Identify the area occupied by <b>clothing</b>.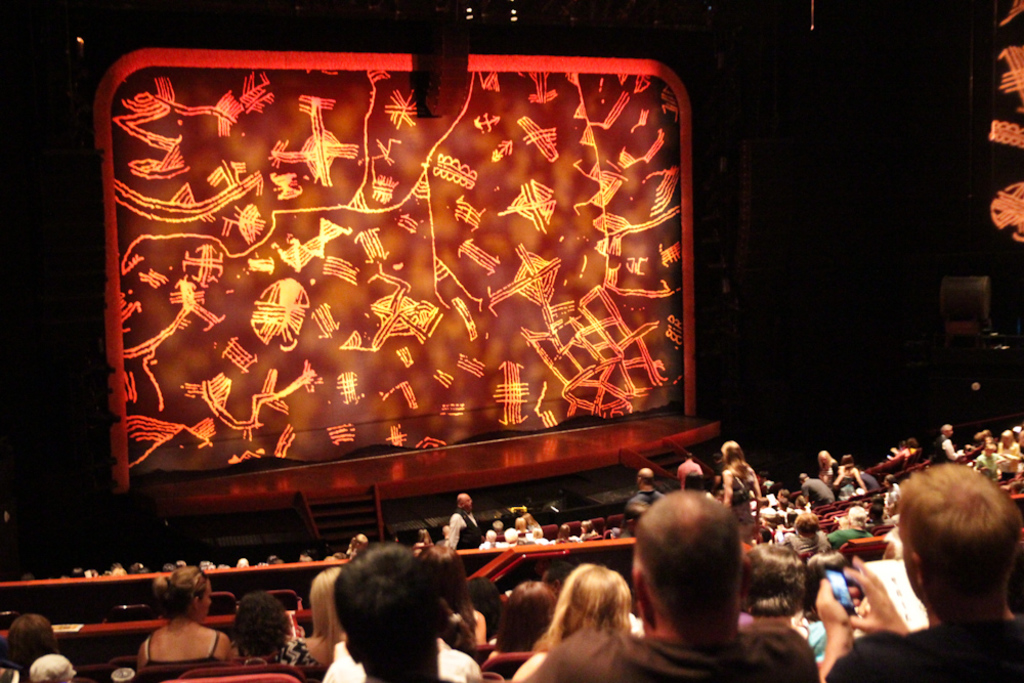
Area: (677, 455, 705, 489).
